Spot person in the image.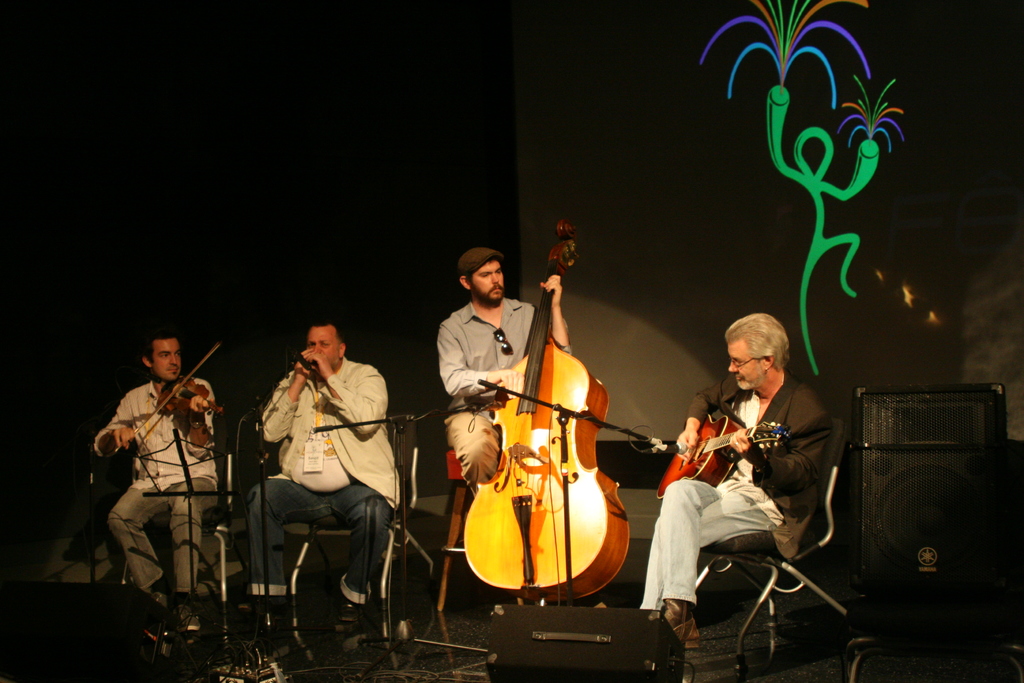
person found at box=[93, 330, 215, 630].
